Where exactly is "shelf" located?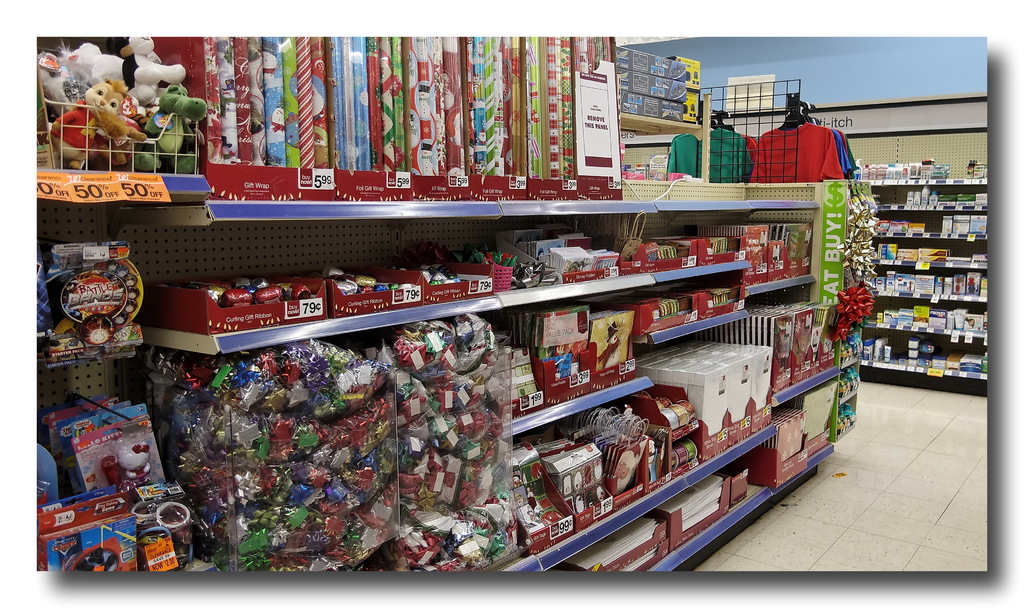
Its bounding box is locate(725, 216, 809, 302).
